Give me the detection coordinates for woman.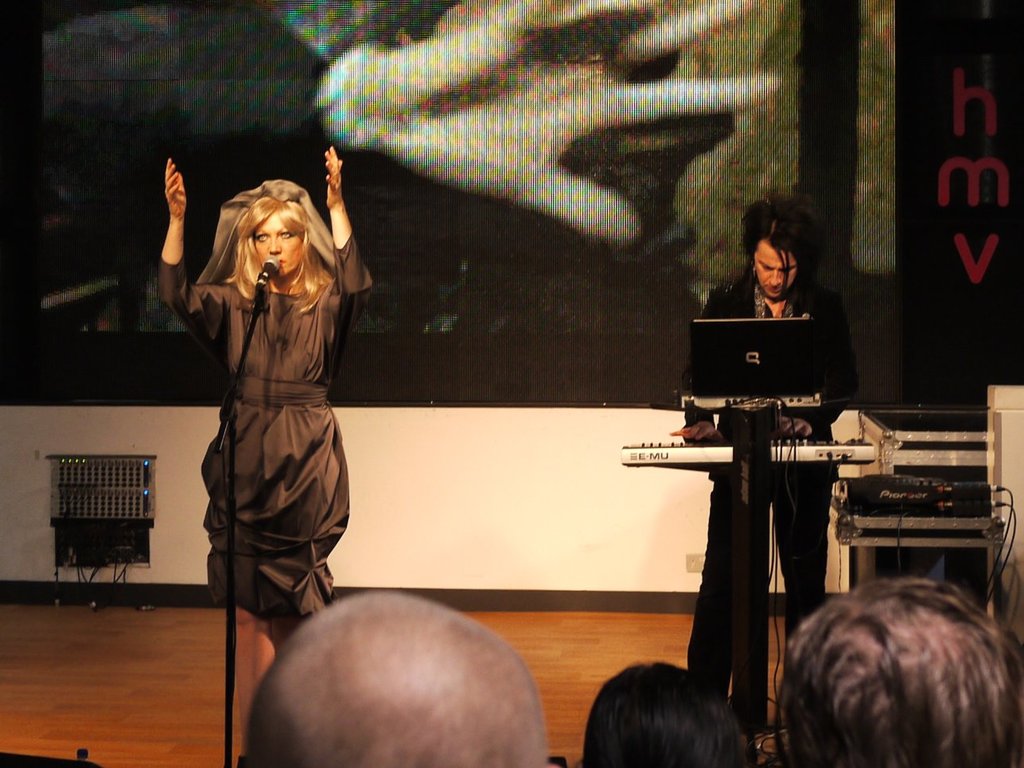
pyautogui.locateOnScreen(154, 154, 377, 641).
